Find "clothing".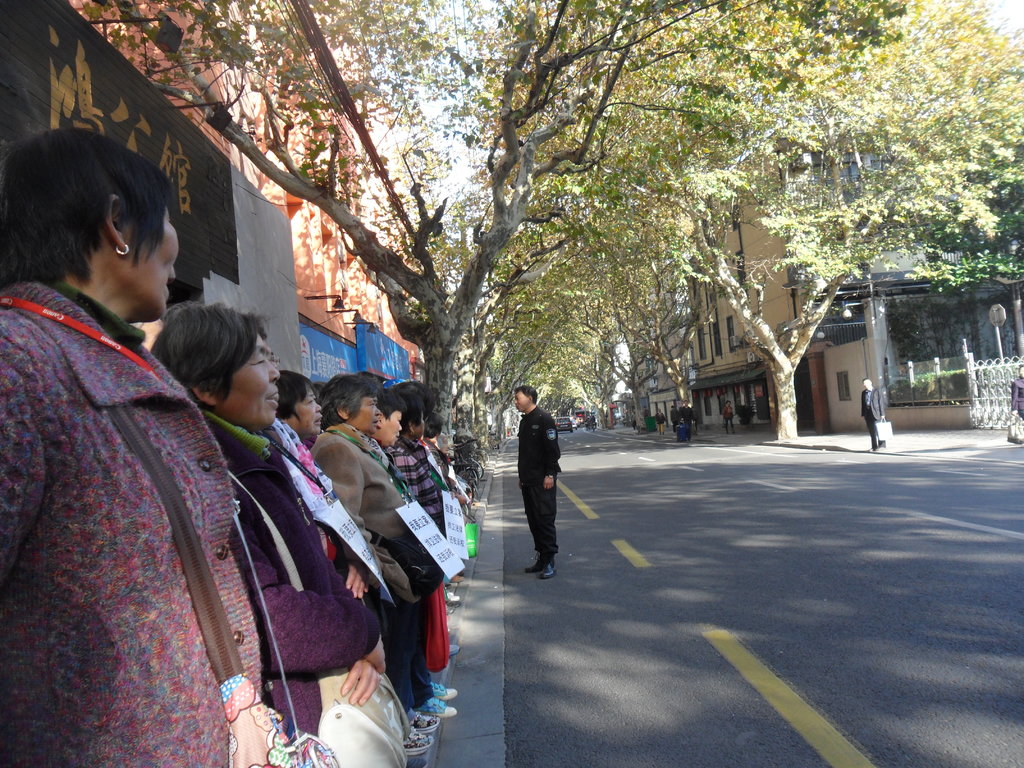
[680,403,698,440].
